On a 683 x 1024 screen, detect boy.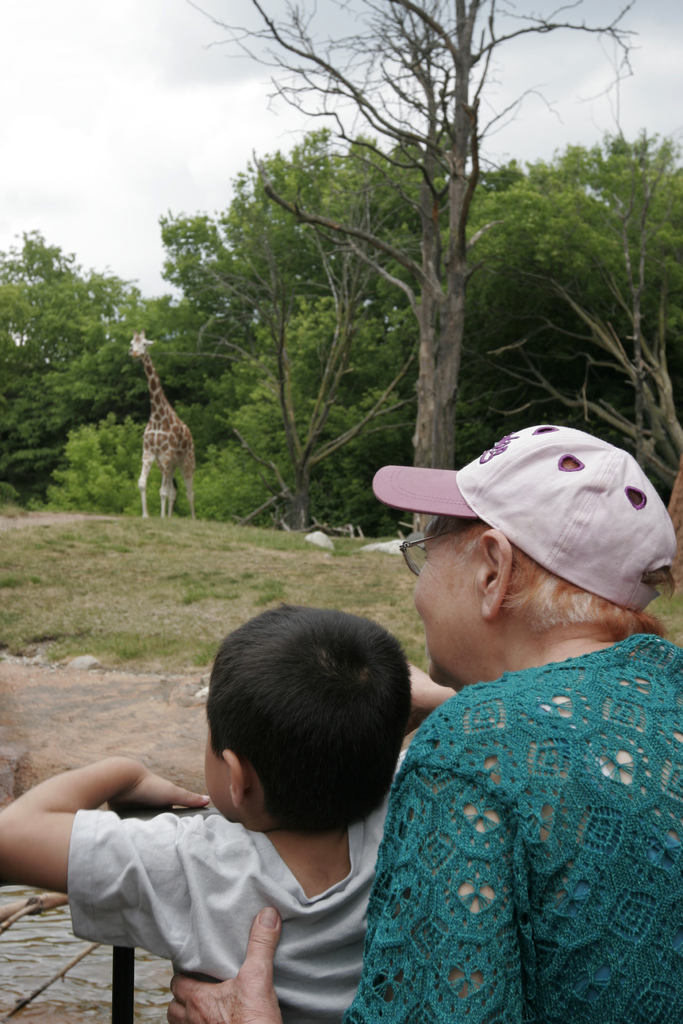
<box>72,577,429,1023</box>.
